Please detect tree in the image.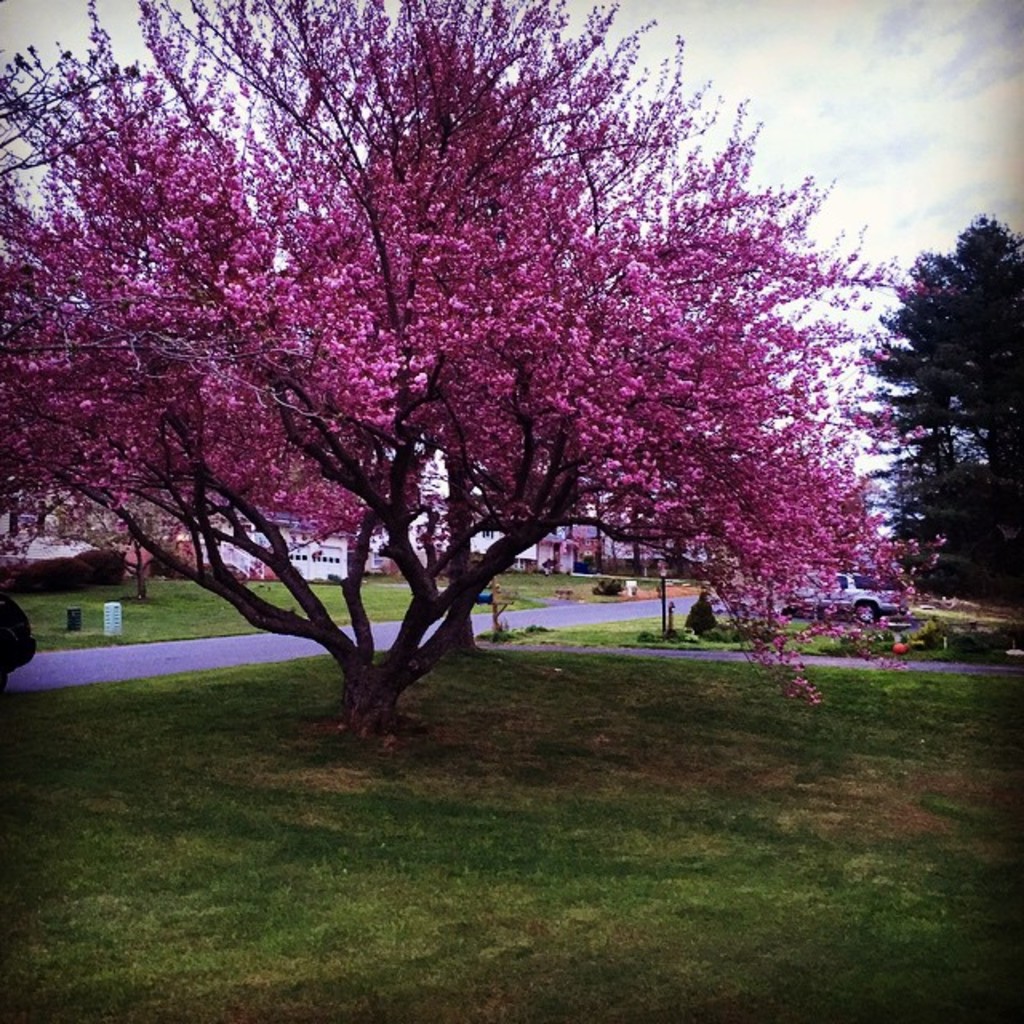
864:211:1022:613.
